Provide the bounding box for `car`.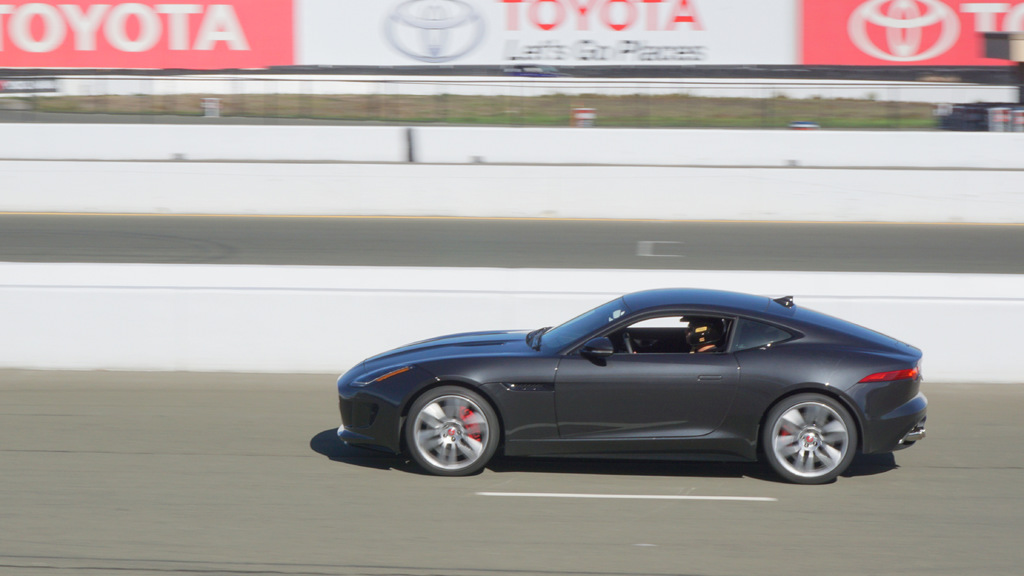
336/287/928/488.
